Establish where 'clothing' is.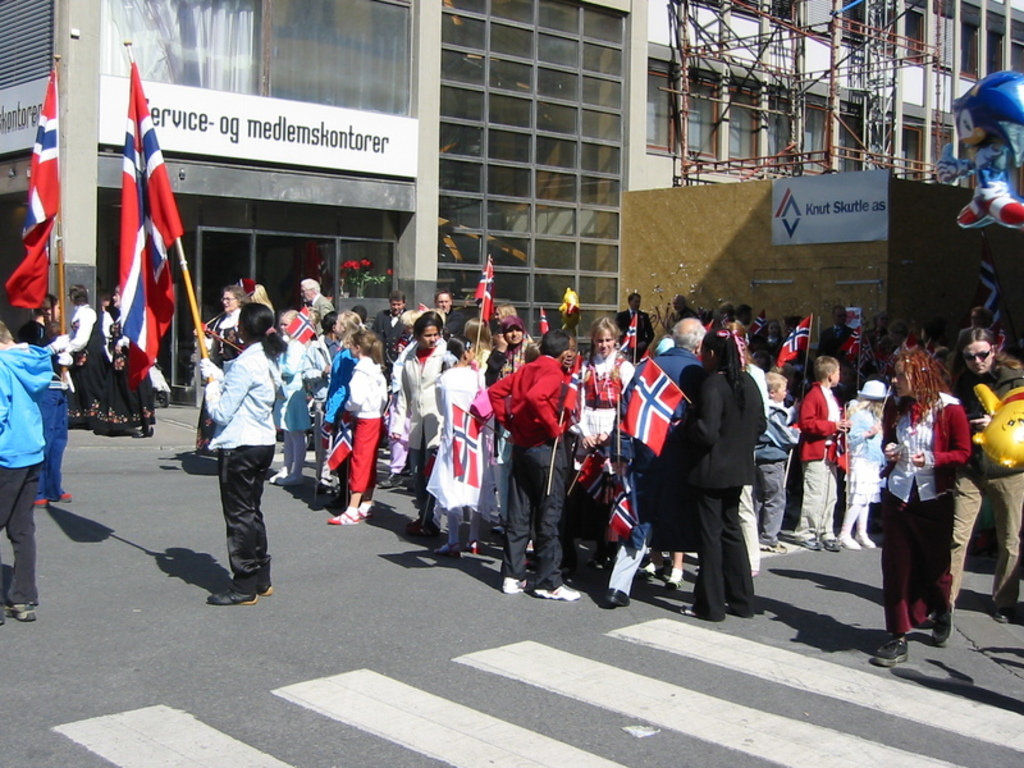
Established at 664 365 759 493.
